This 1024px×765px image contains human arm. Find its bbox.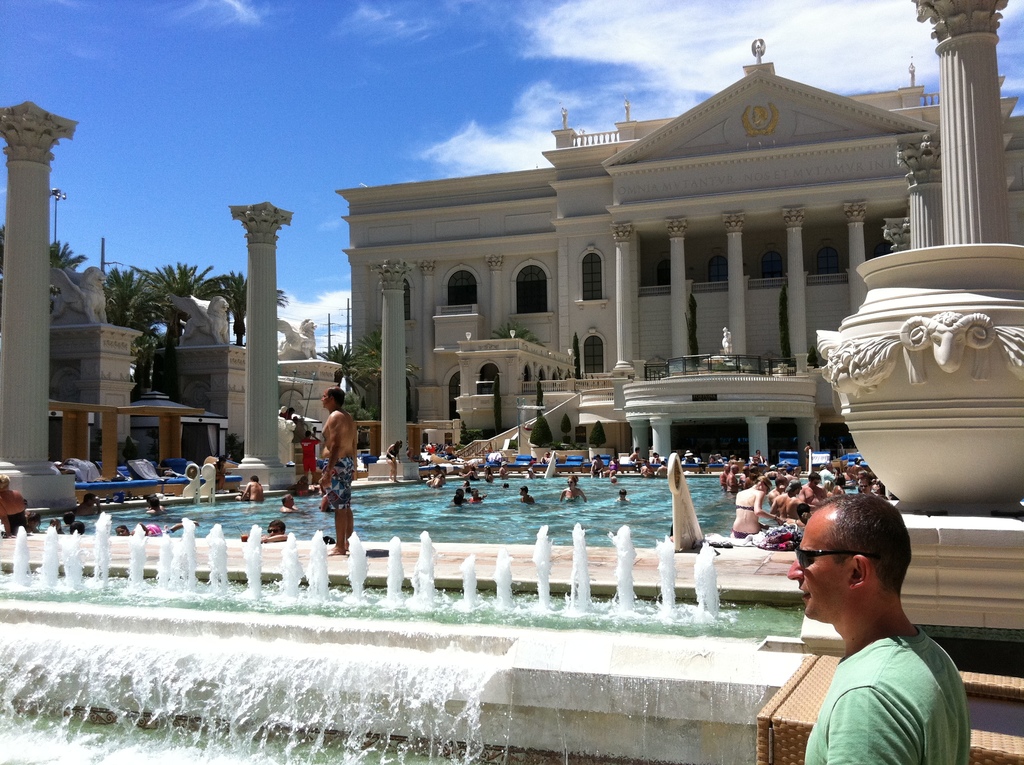
Rect(312, 411, 343, 493).
